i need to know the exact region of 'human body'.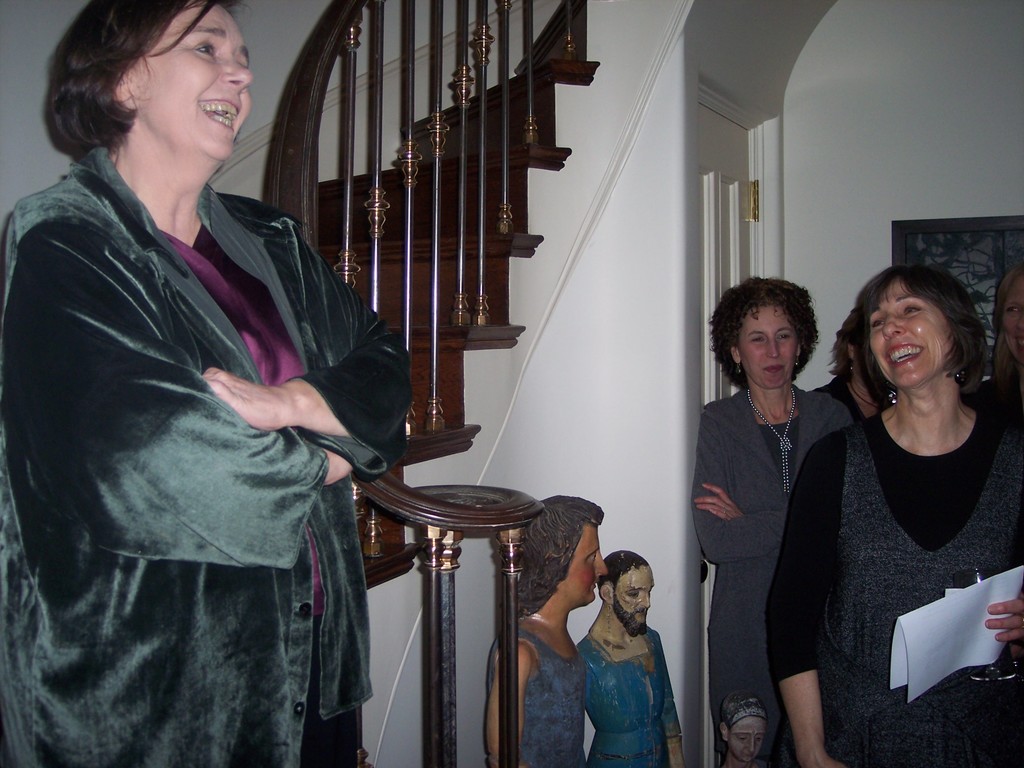
Region: 572/549/701/767.
